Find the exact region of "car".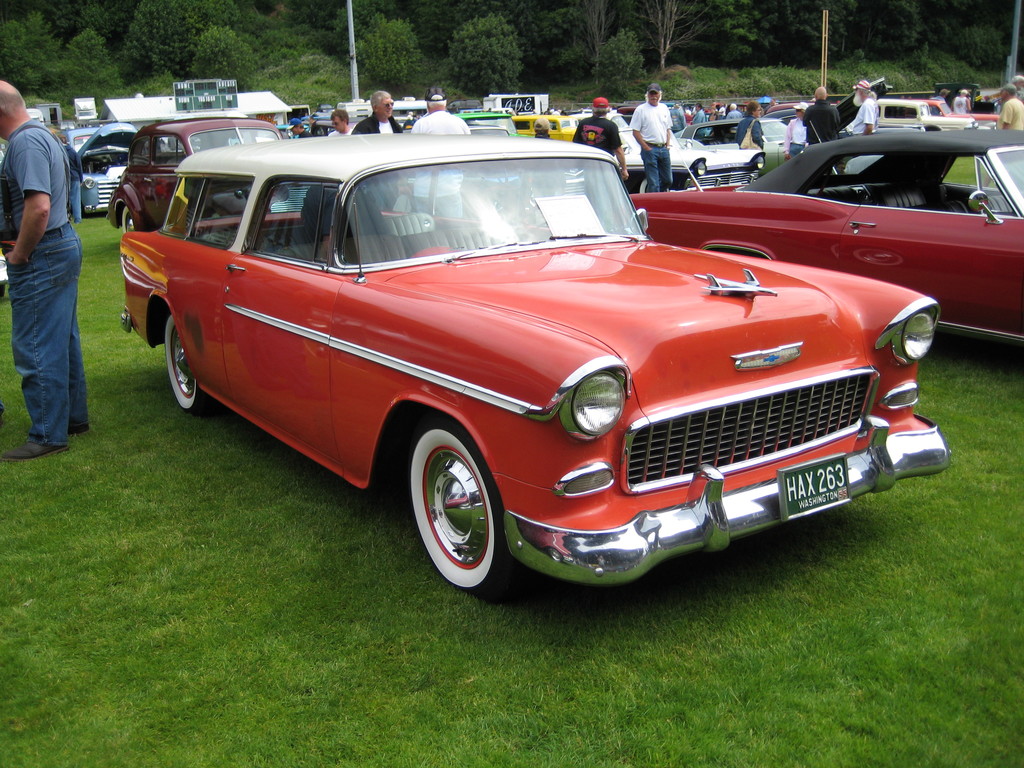
Exact region: [left=102, top=127, right=968, bottom=603].
